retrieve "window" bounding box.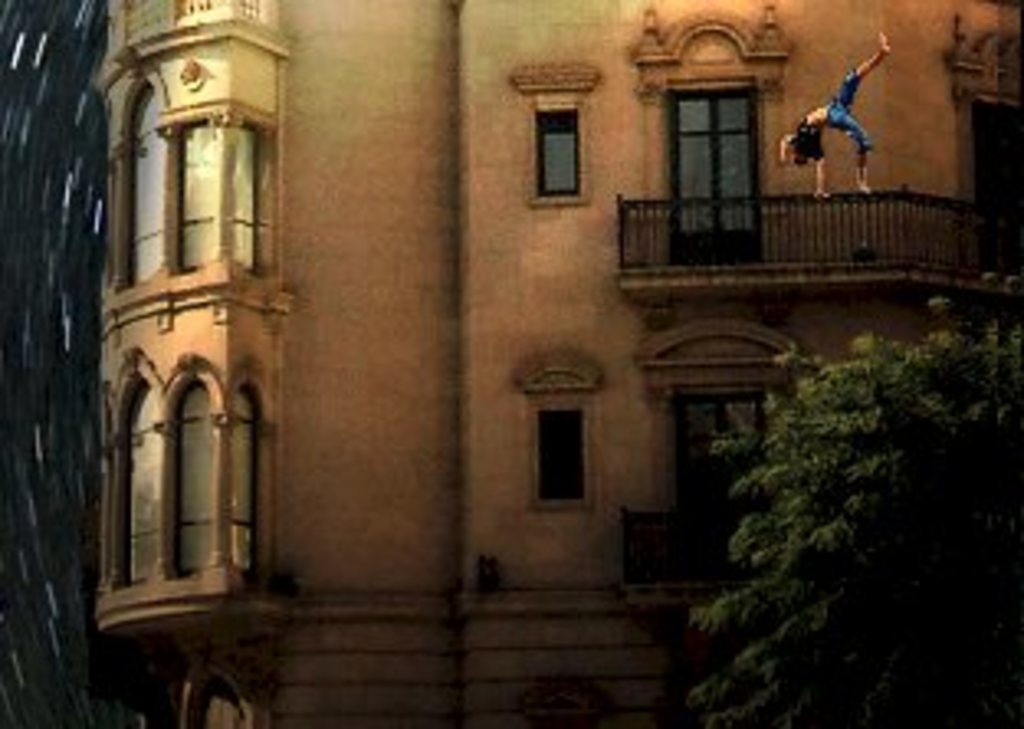
Bounding box: (673,43,761,243).
